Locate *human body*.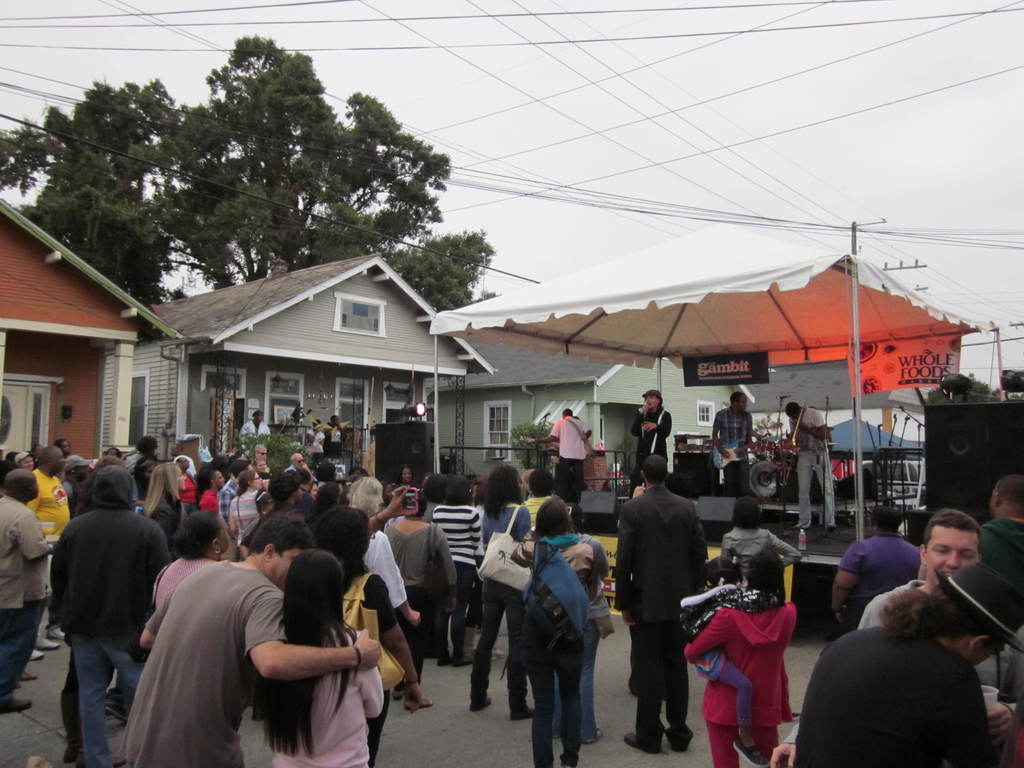
Bounding box: 612:456:708:756.
